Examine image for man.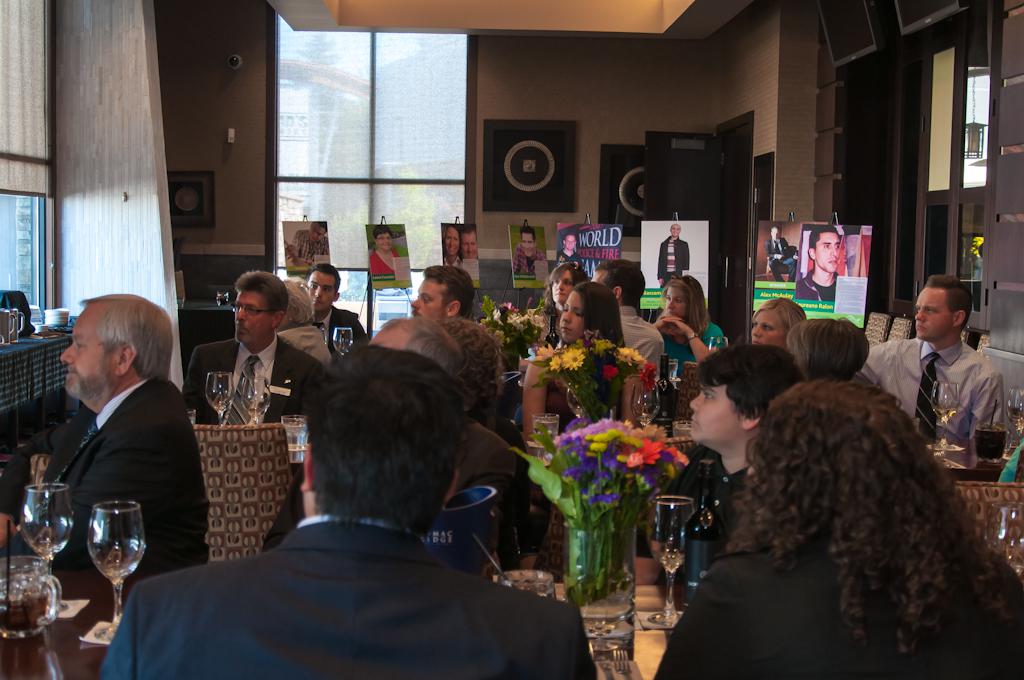
Examination result: {"x1": 0, "y1": 292, "x2": 209, "y2": 575}.
